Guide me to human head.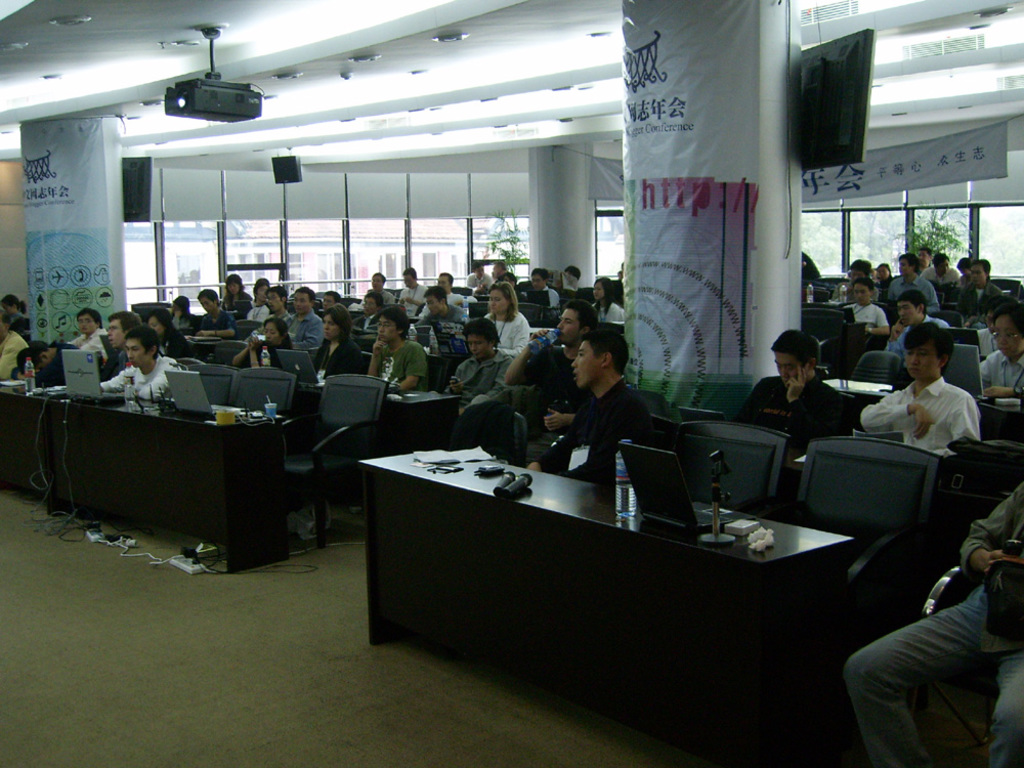
Guidance: detection(0, 310, 11, 337).
